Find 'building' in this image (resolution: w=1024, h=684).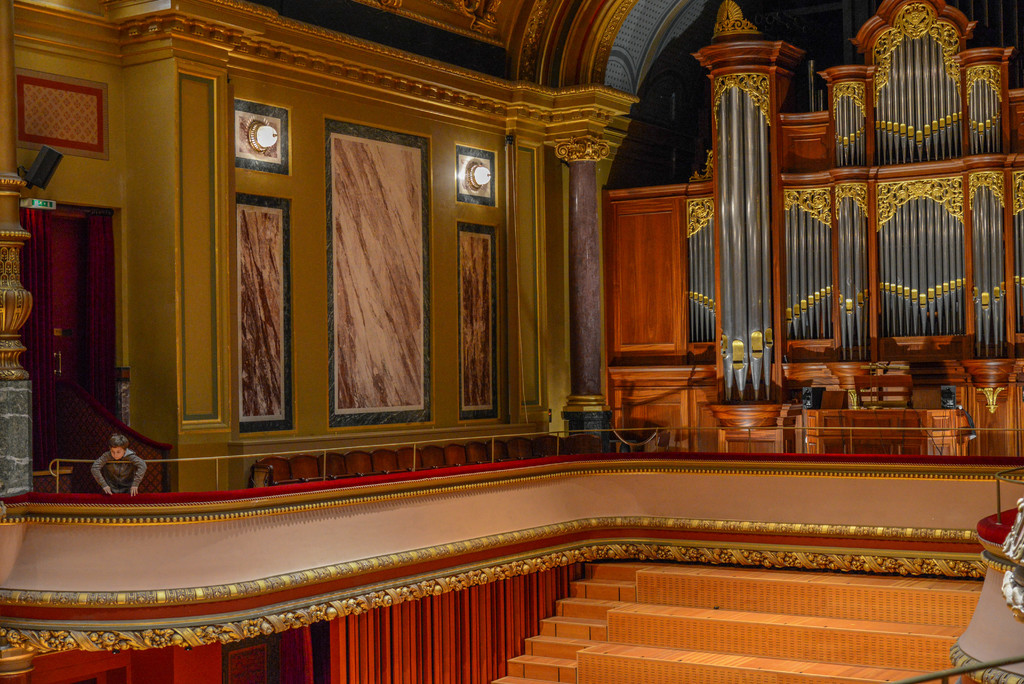
[x1=0, y1=0, x2=1023, y2=683].
